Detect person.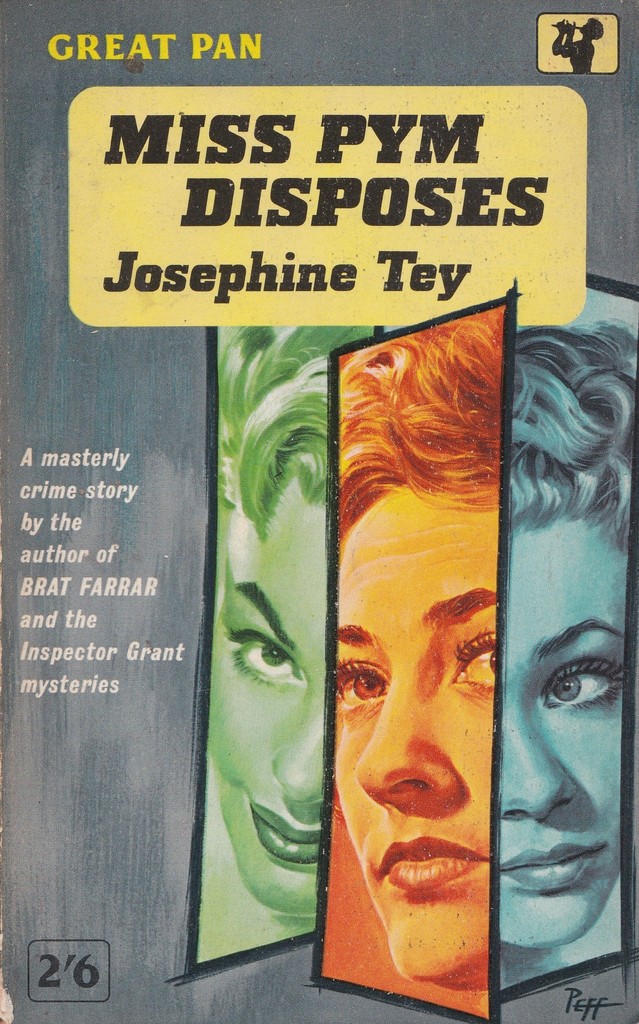
Detected at x1=501 y1=316 x2=638 y2=987.
